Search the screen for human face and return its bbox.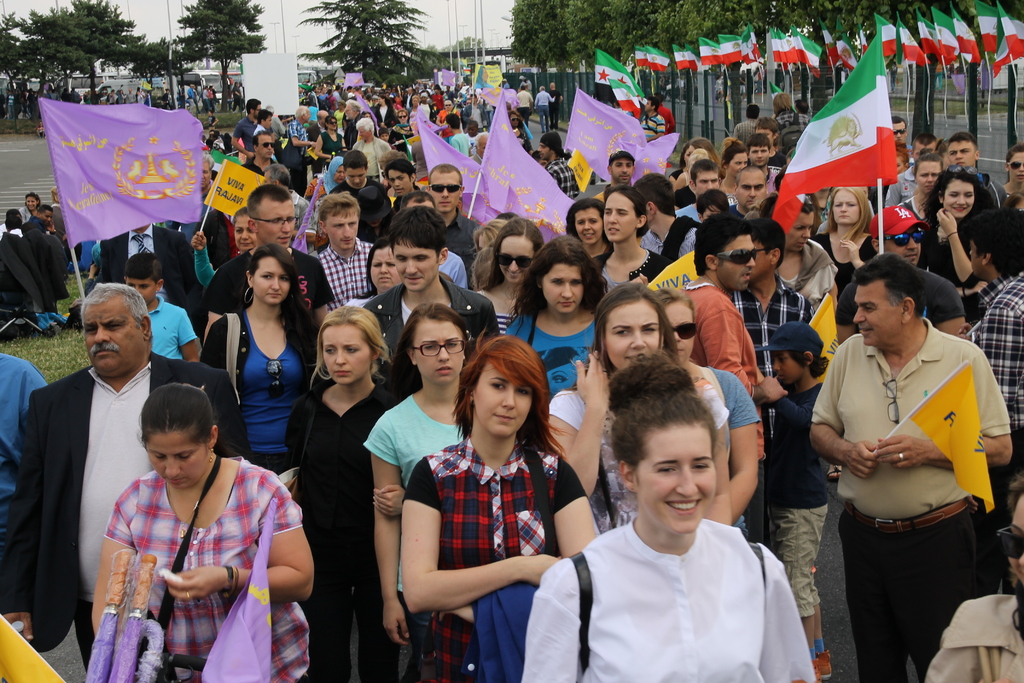
Found: box=[895, 126, 906, 140].
